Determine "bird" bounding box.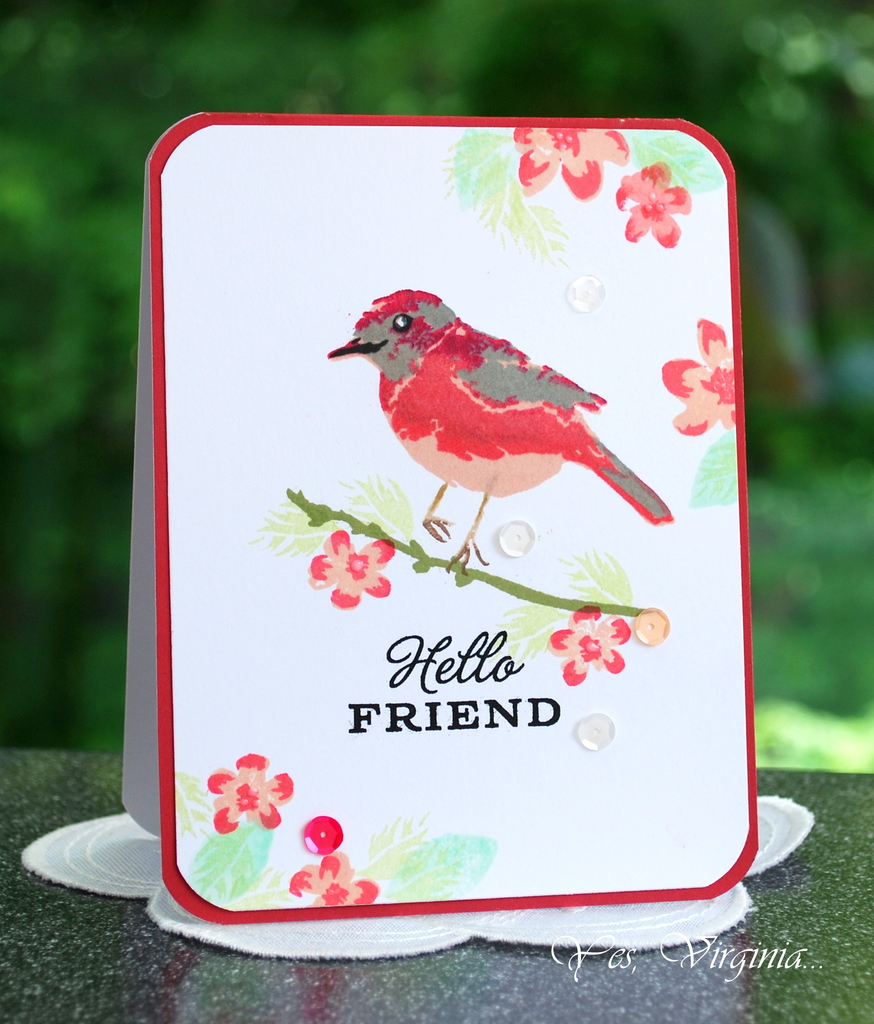
Determined: bbox=[325, 281, 665, 513].
